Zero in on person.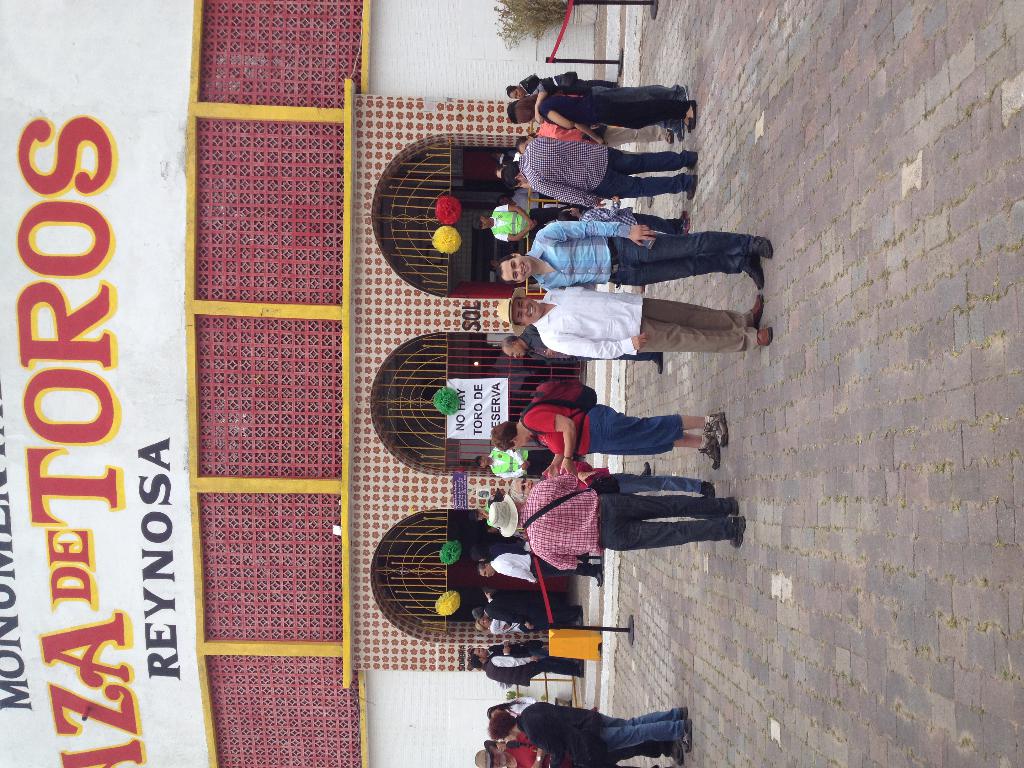
Zeroed in: bbox=(494, 213, 776, 291).
